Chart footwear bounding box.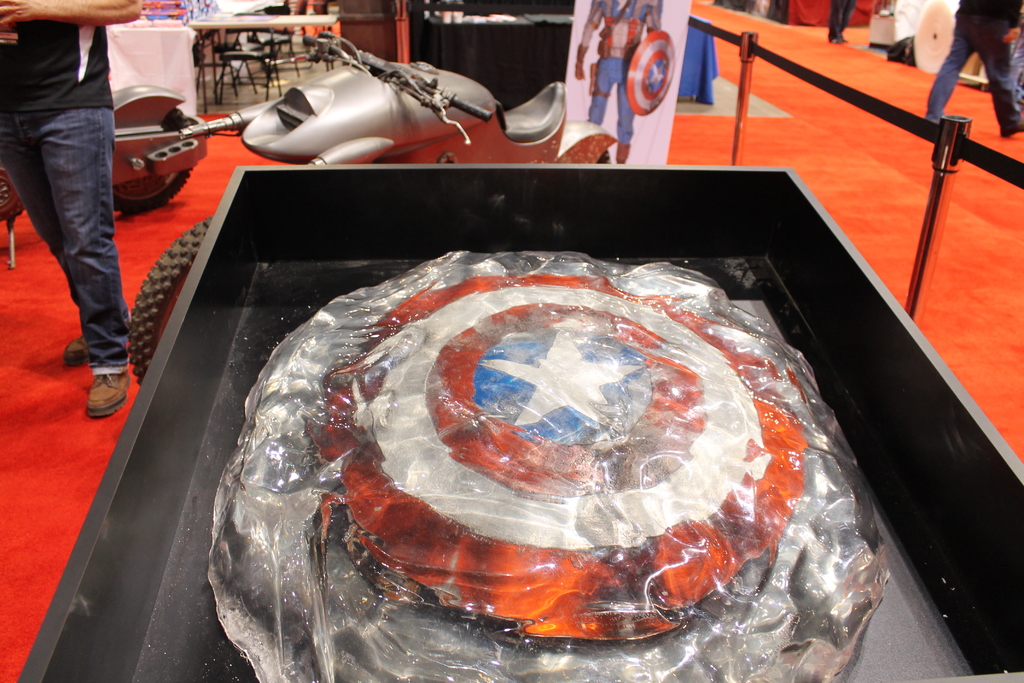
Charted: select_region(60, 331, 91, 369).
